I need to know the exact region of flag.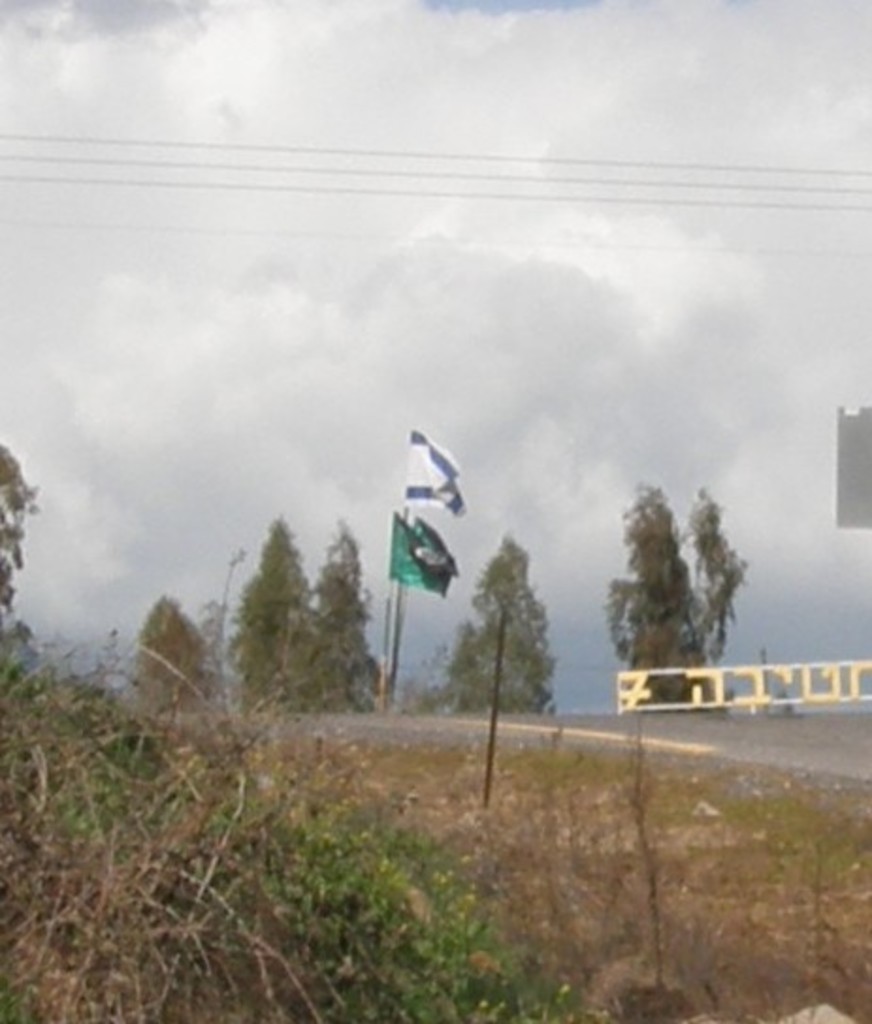
Region: select_region(386, 499, 460, 610).
